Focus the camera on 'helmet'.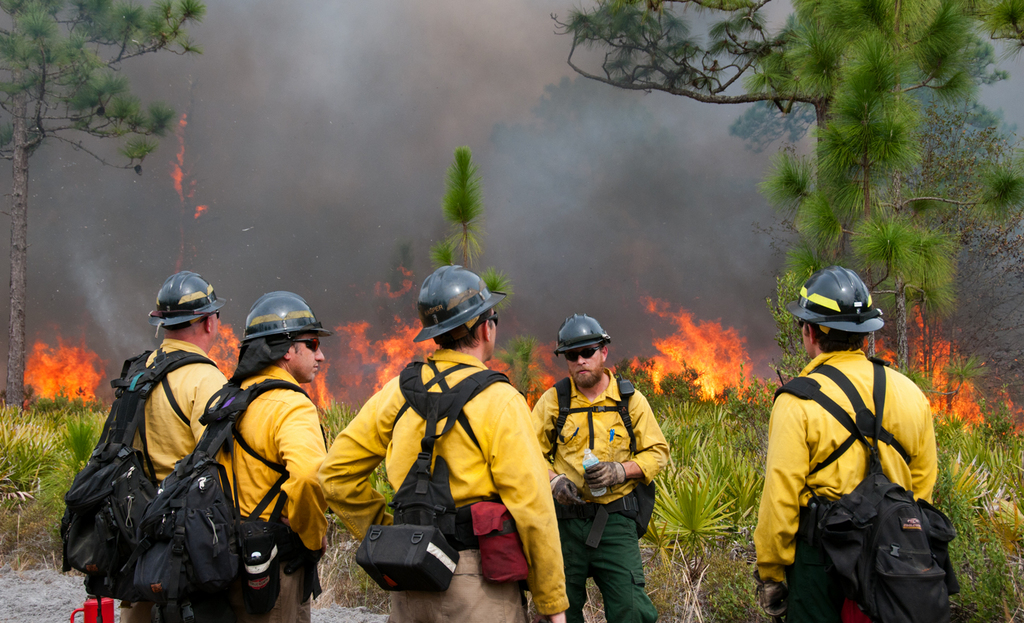
Focus region: 235,289,335,366.
